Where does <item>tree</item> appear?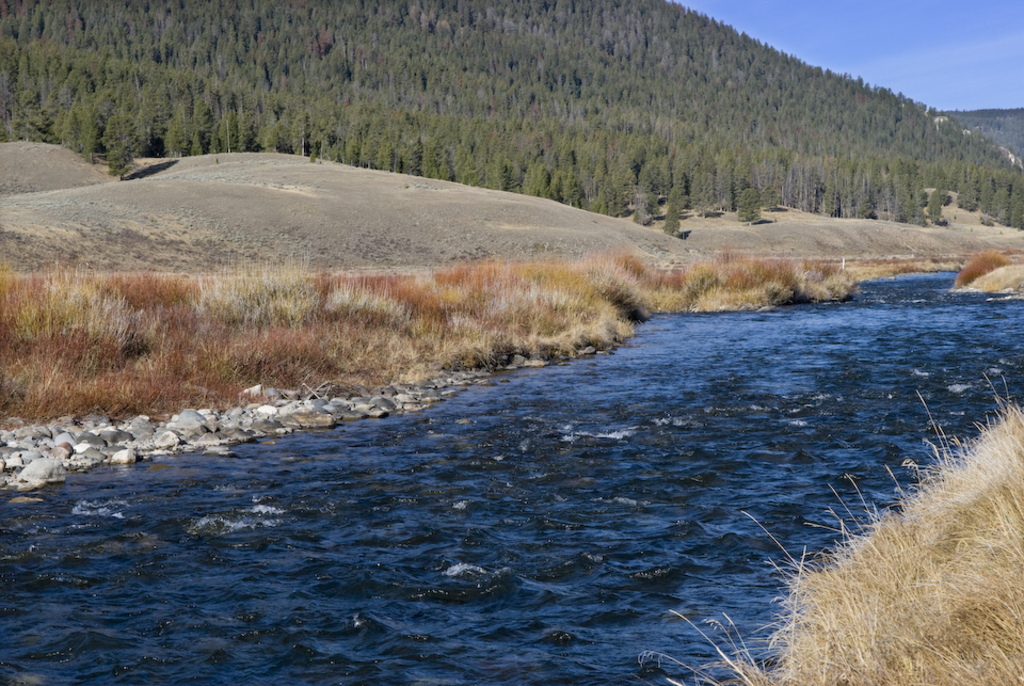
Appears at box(309, 122, 338, 157).
